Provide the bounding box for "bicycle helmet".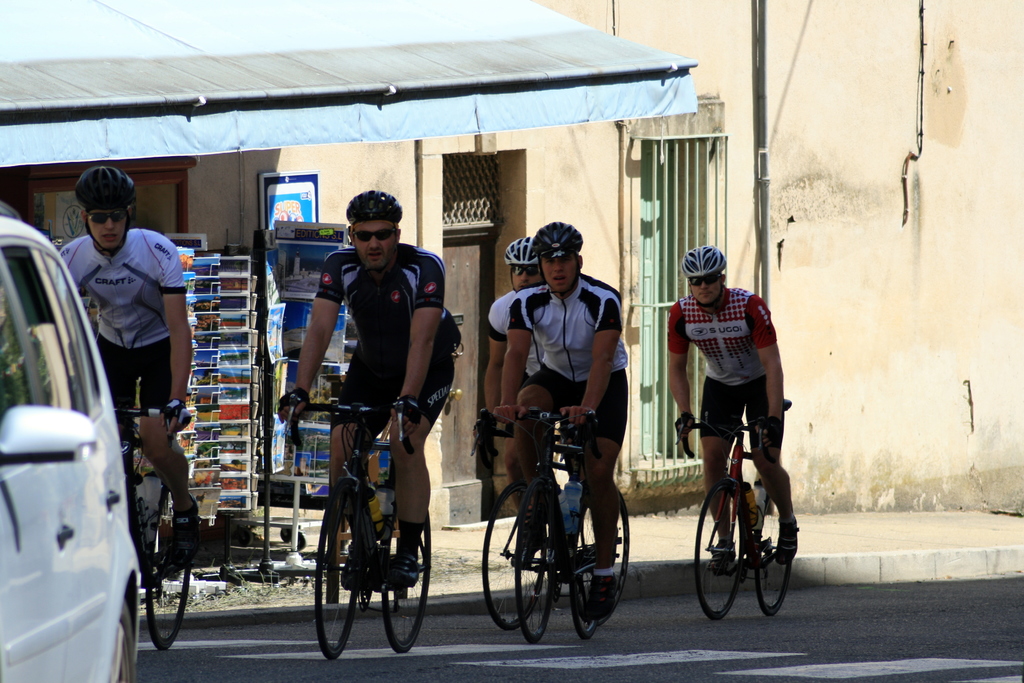
x1=76 y1=170 x2=135 y2=214.
